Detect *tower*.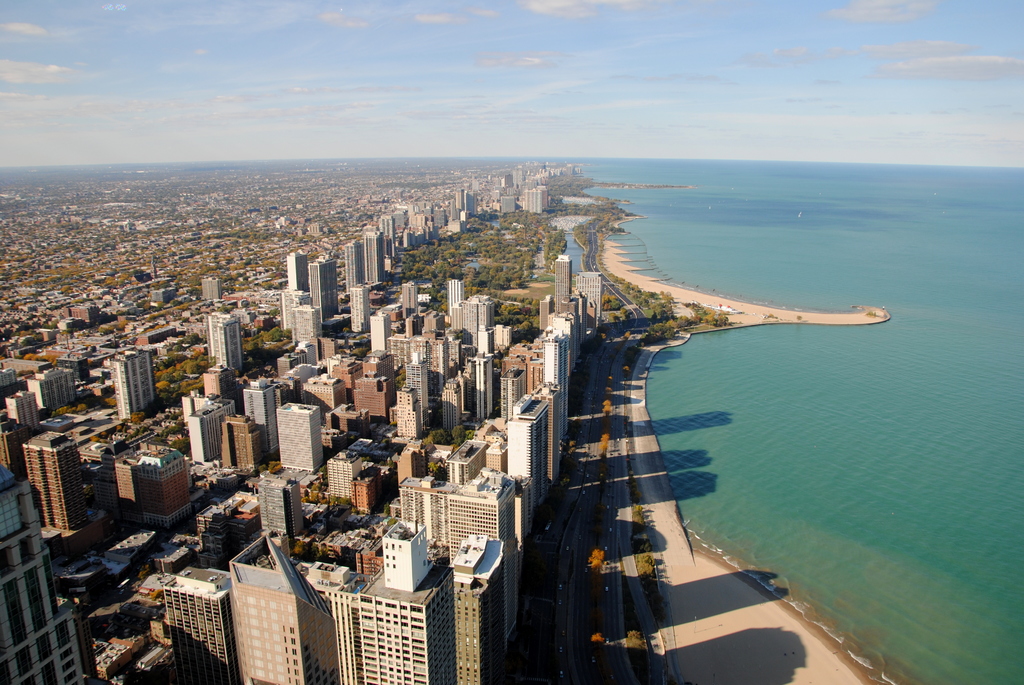
Detected at region(204, 307, 243, 379).
